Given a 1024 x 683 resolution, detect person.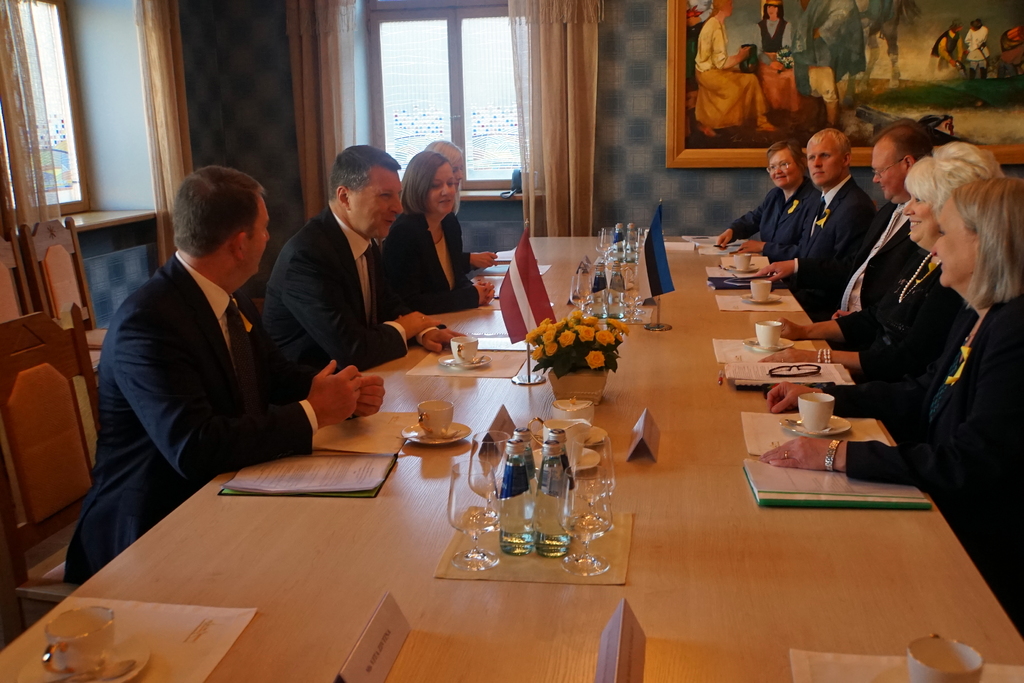
rect(826, 125, 934, 347).
